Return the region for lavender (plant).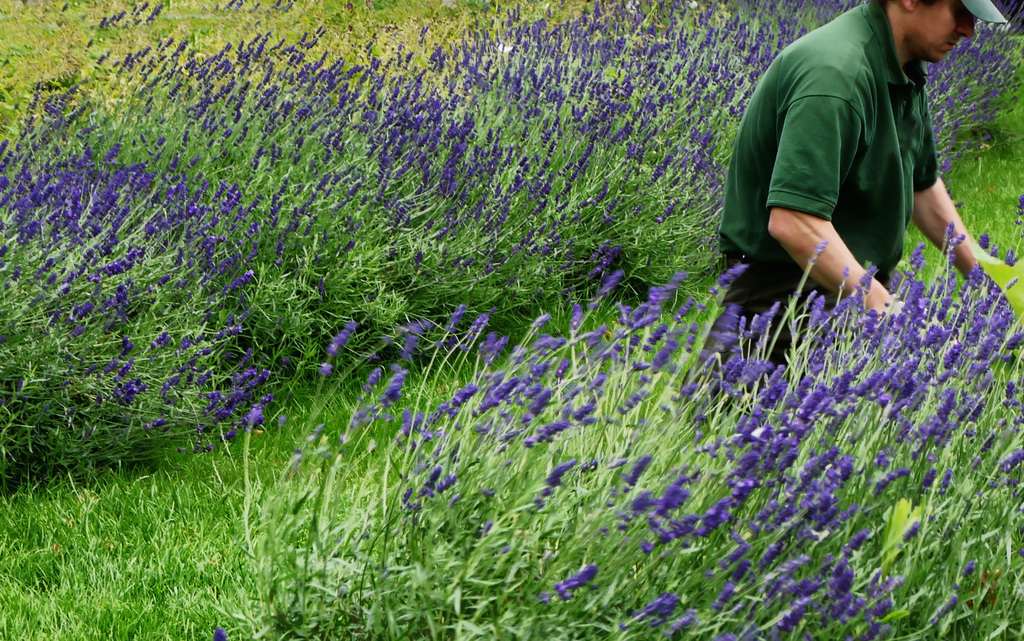
box(808, 298, 826, 327).
